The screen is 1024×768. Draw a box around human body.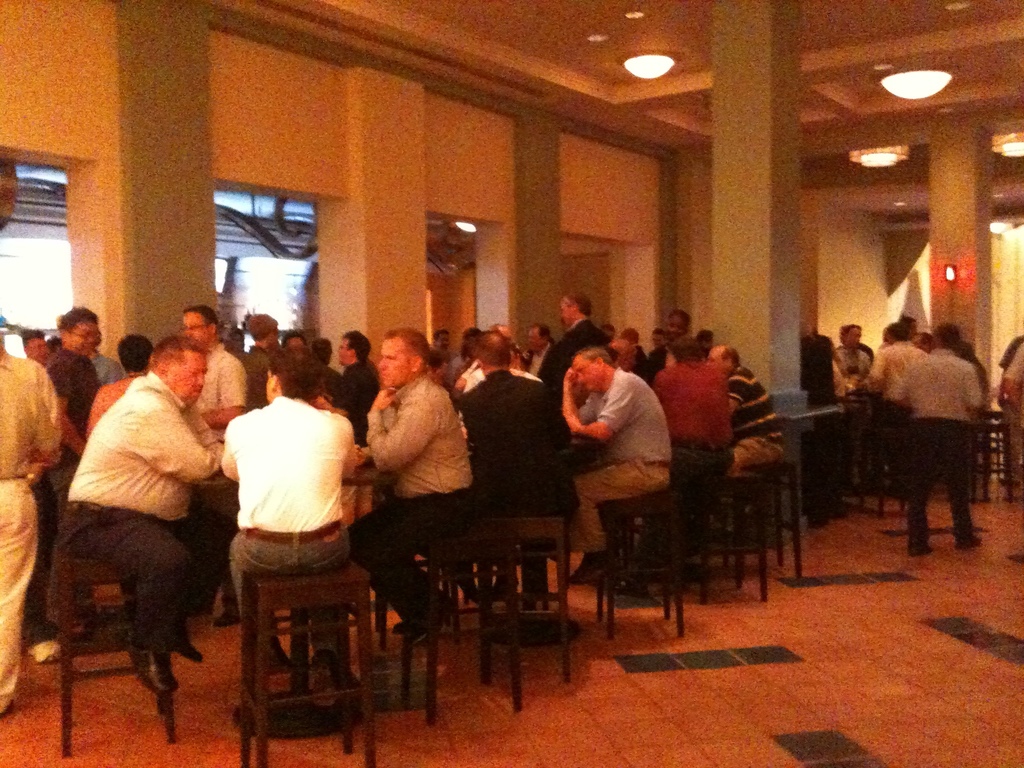
0:328:59:719.
